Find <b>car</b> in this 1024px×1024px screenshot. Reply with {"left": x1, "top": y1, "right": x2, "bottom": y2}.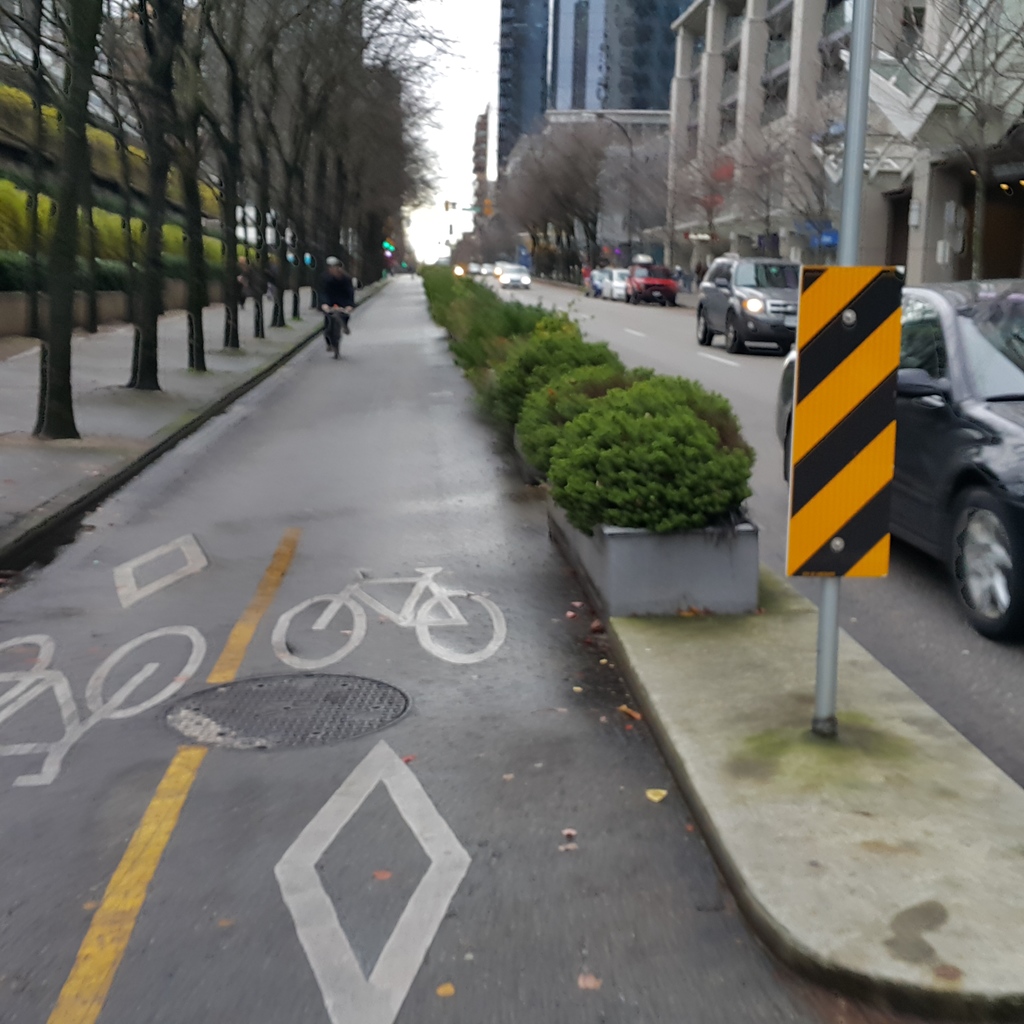
{"left": 774, "top": 278, "right": 1023, "bottom": 643}.
